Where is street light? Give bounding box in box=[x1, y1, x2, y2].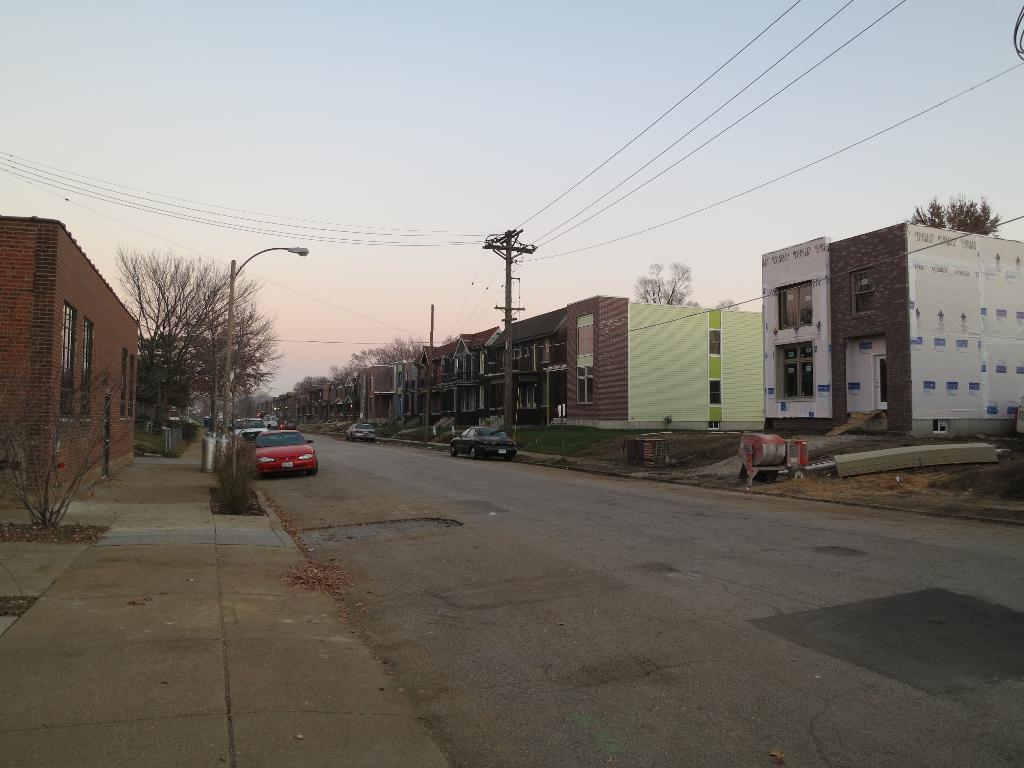
box=[228, 246, 308, 482].
